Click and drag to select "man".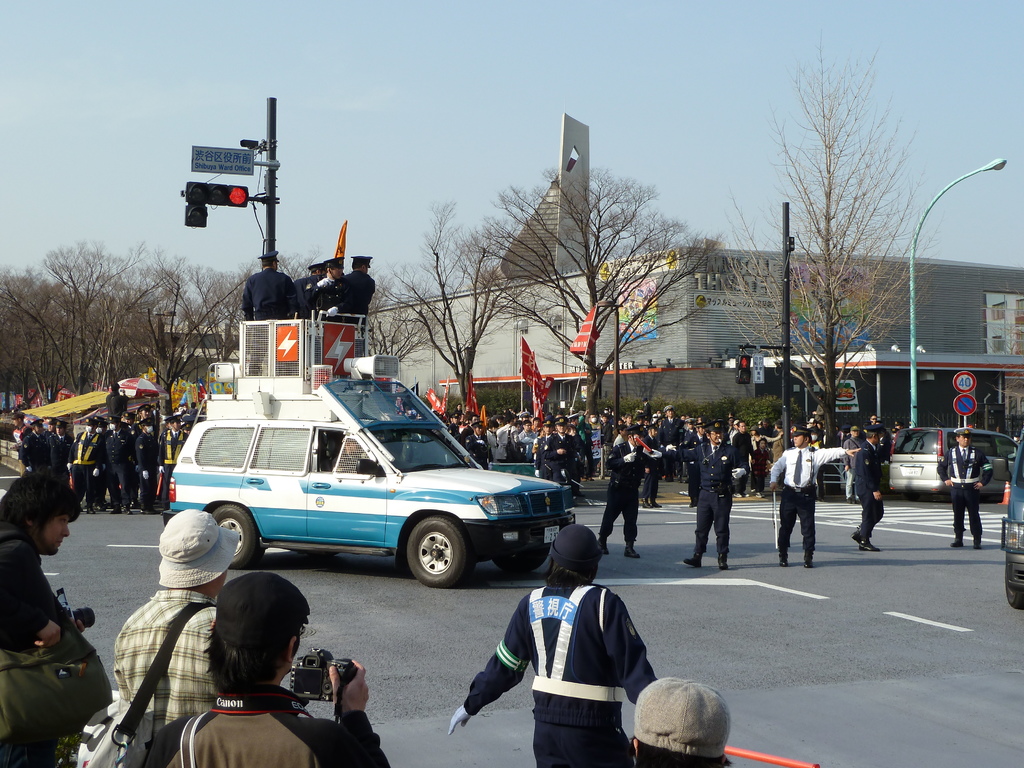
Selection: left=0, top=471, right=84, bottom=645.
